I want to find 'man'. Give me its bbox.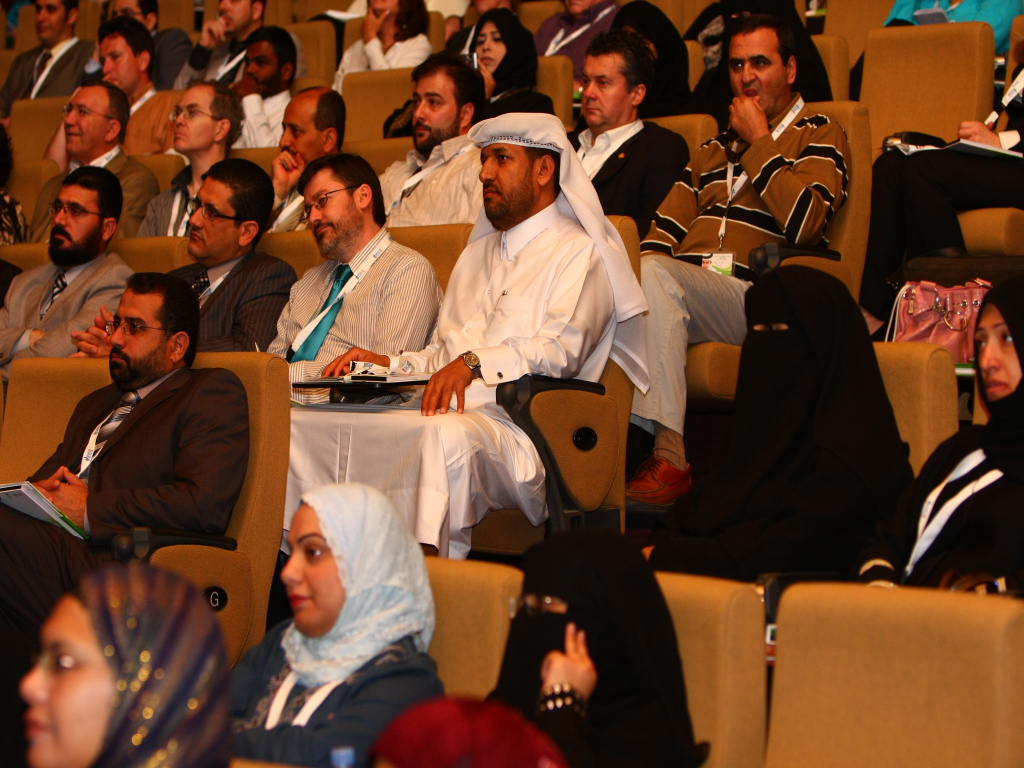
bbox(617, 17, 852, 513).
